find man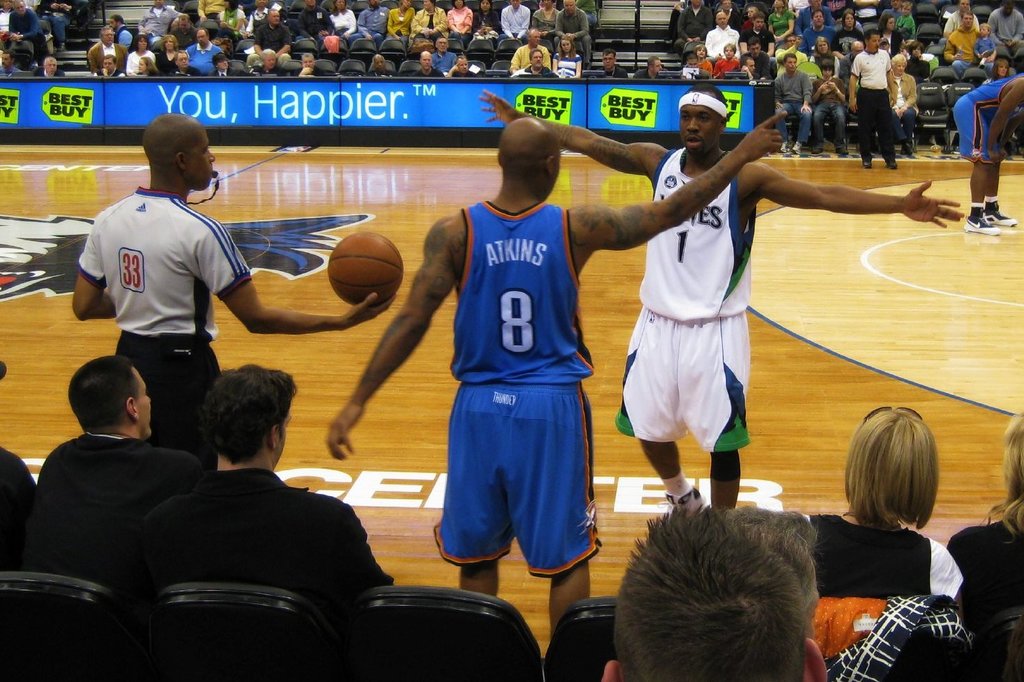
detection(252, 47, 289, 75)
